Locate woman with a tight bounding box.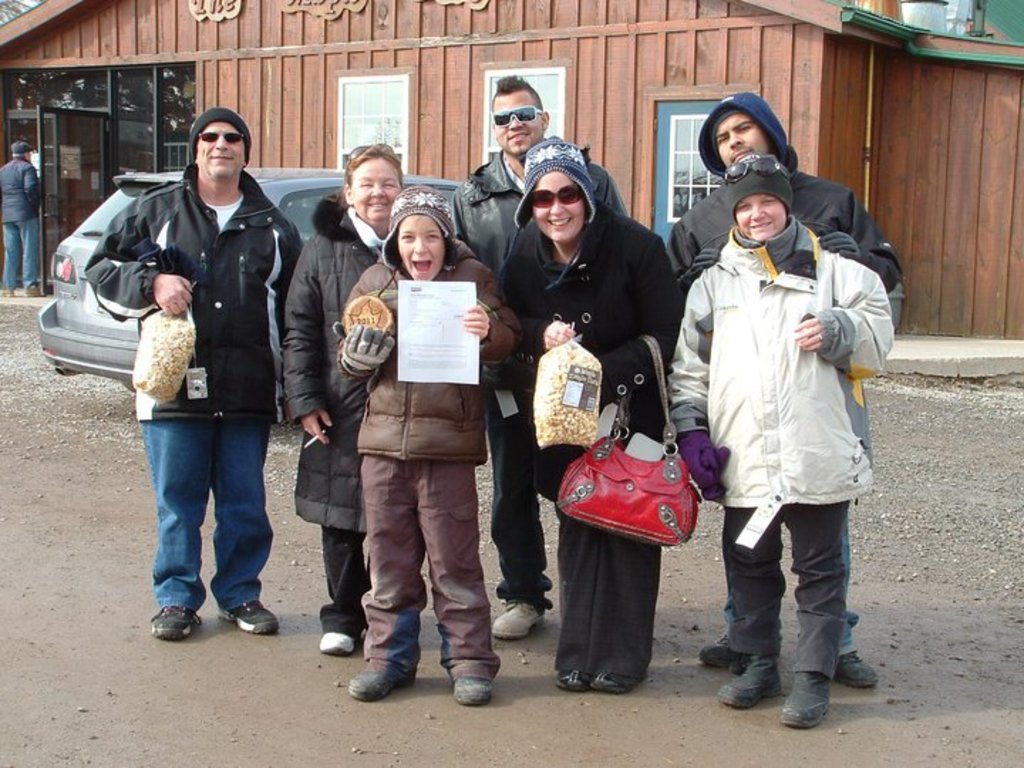
locate(498, 137, 683, 700).
